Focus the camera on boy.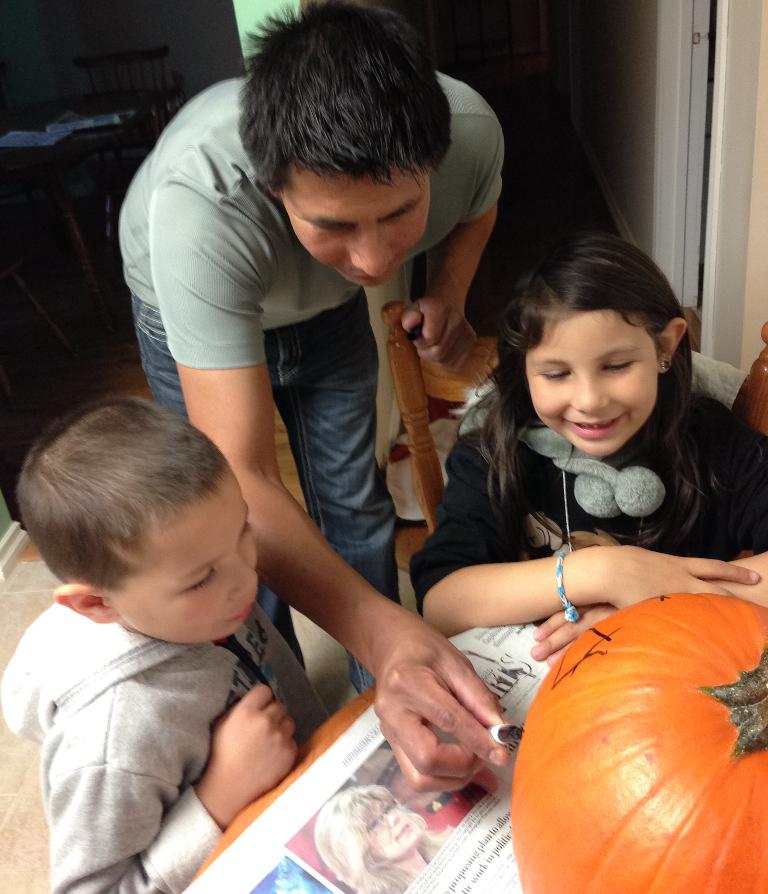
Focus region: left=118, top=0, right=494, bottom=821.
